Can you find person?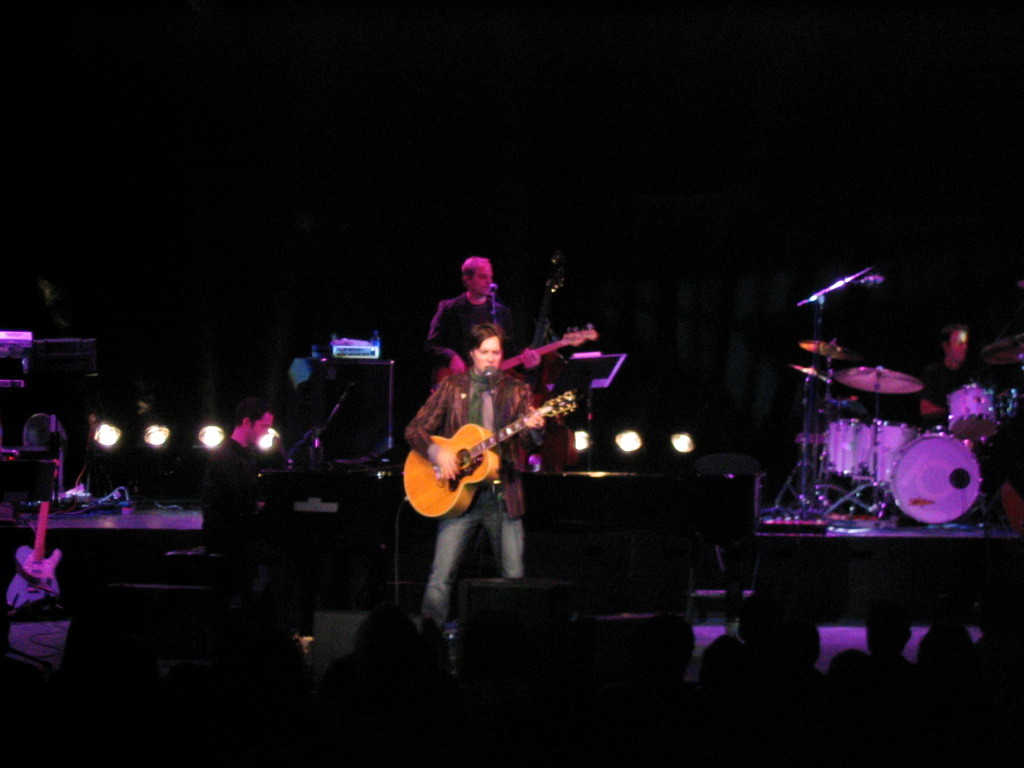
Yes, bounding box: left=405, top=319, right=547, bottom=633.
